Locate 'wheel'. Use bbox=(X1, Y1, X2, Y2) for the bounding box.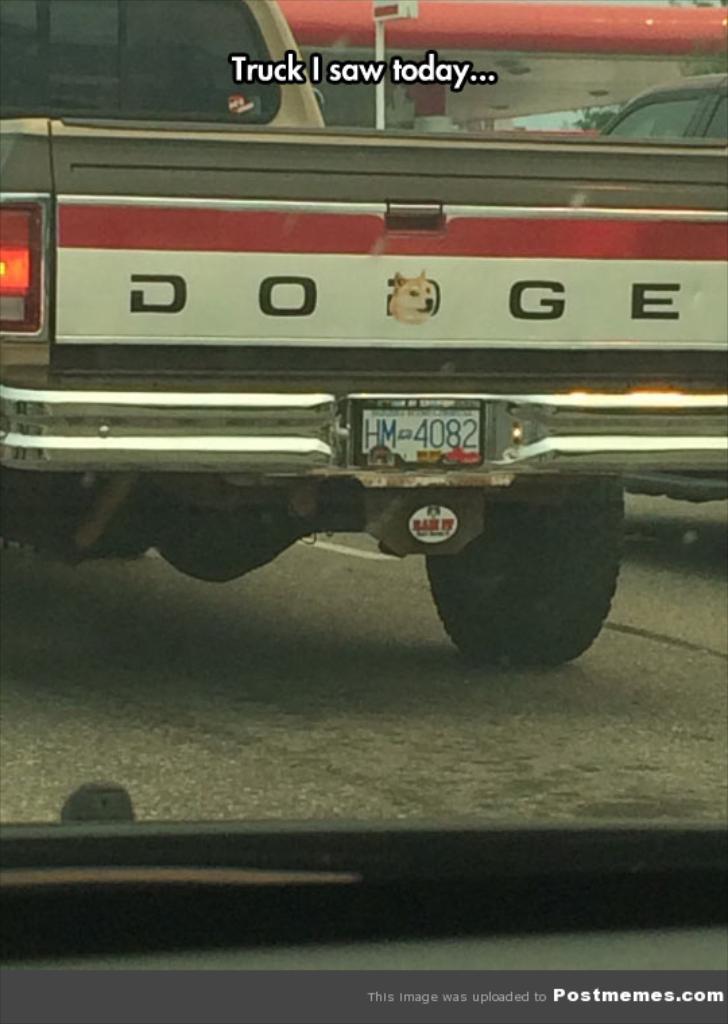
bbox=(427, 482, 612, 647).
